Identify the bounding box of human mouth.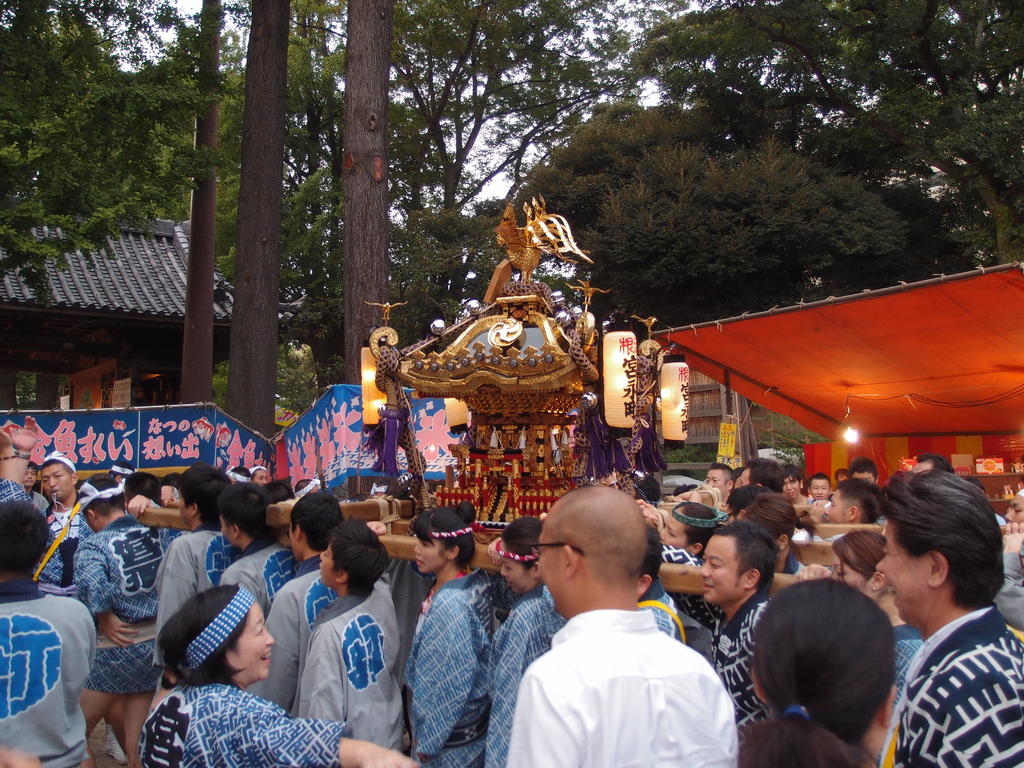
bbox=(703, 581, 713, 593).
